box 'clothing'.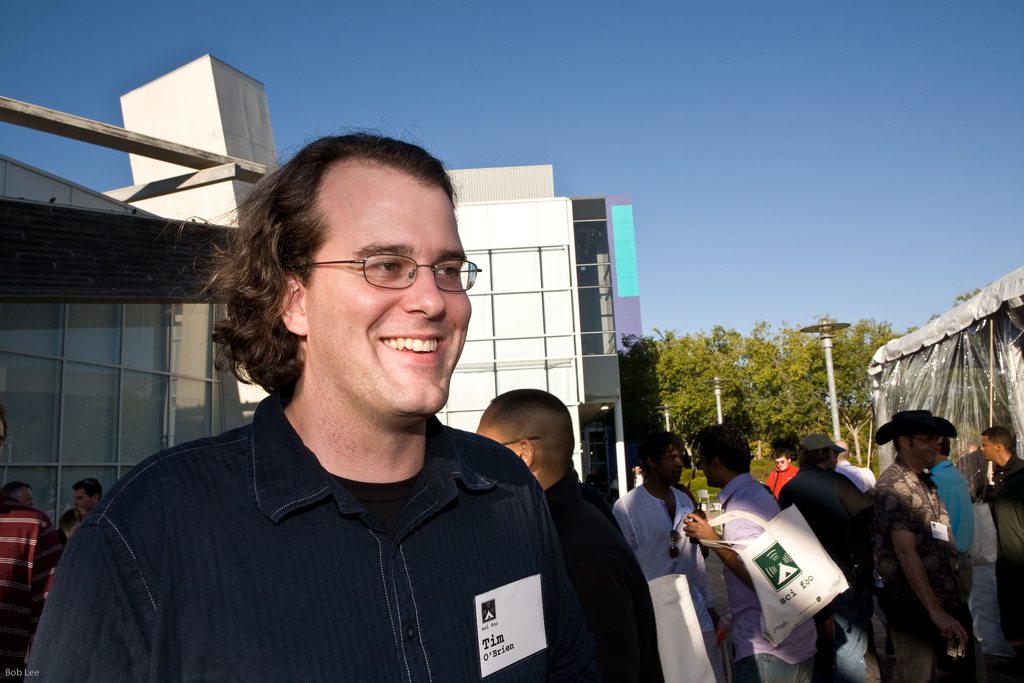
crop(780, 466, 871, 682).
